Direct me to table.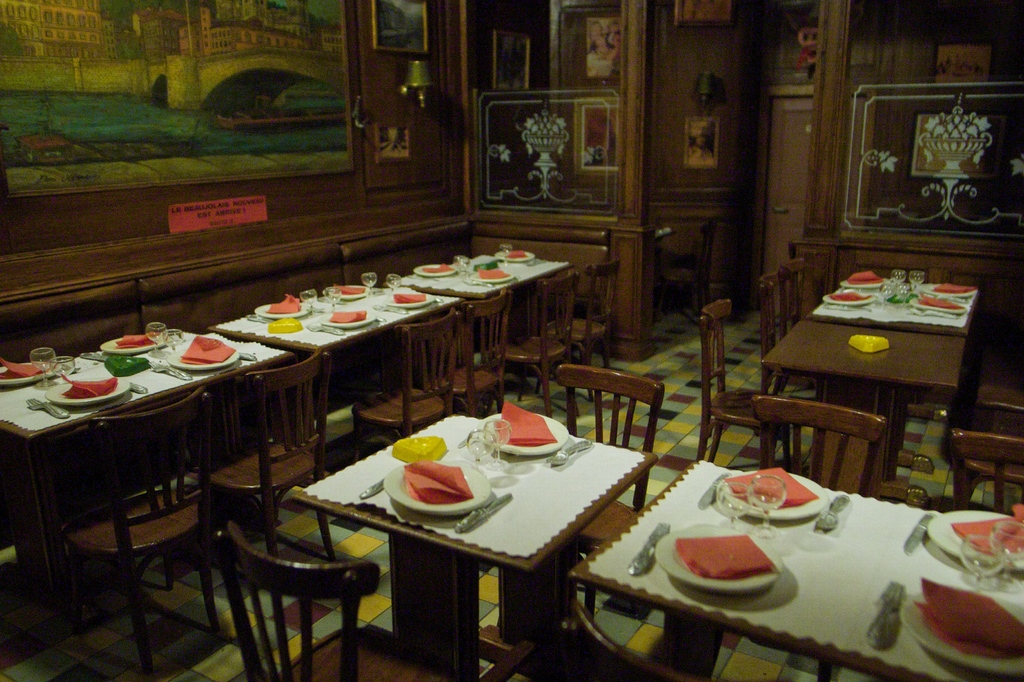
Direction: locate(808, 276, 977, 420).
